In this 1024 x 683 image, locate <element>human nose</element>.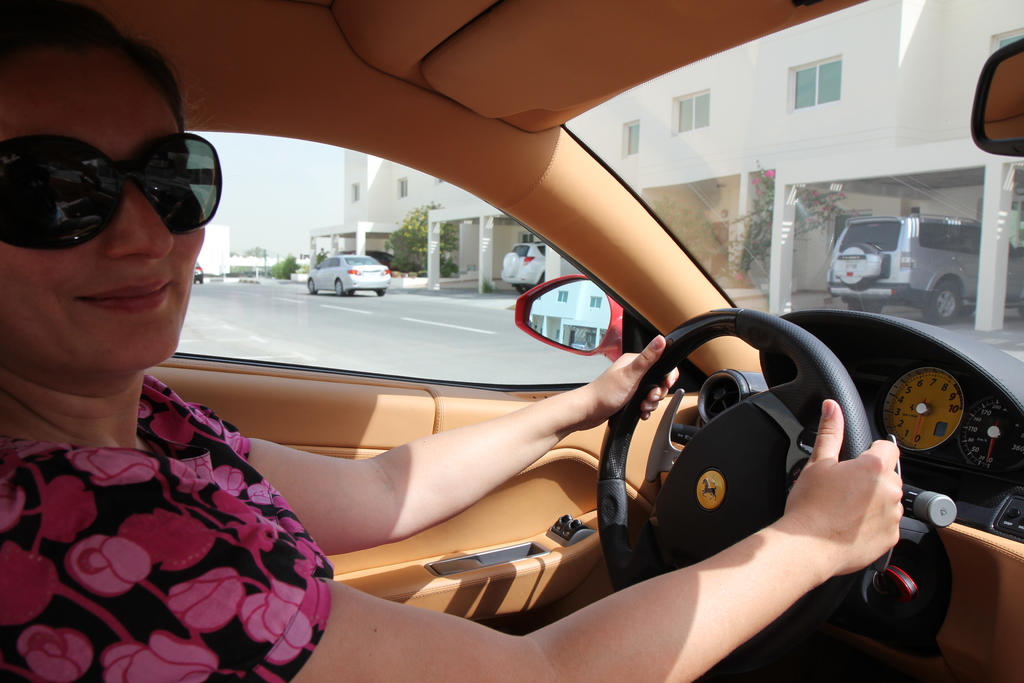
Bounding box: 106/182/174/258.
